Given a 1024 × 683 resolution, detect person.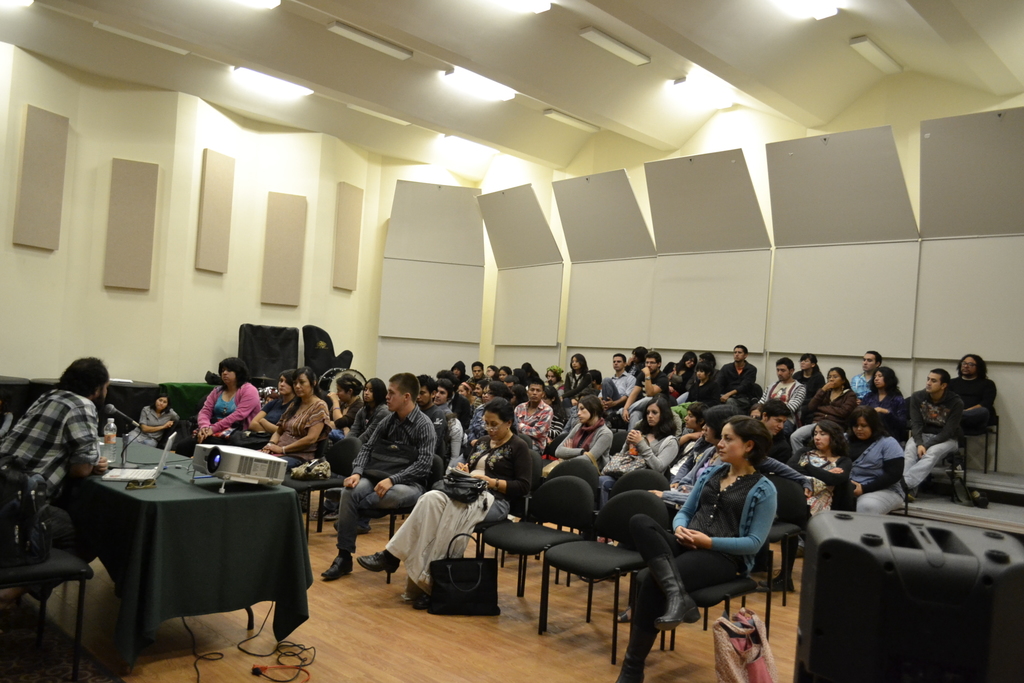
(323,372,361,436).
